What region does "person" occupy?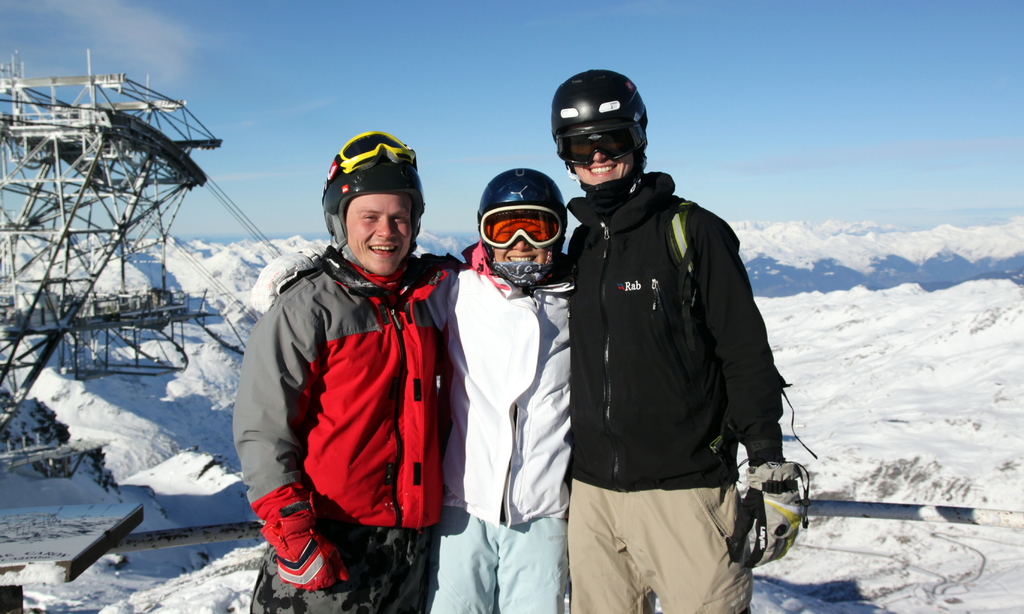
BBox(235, 124, 468, 613).
